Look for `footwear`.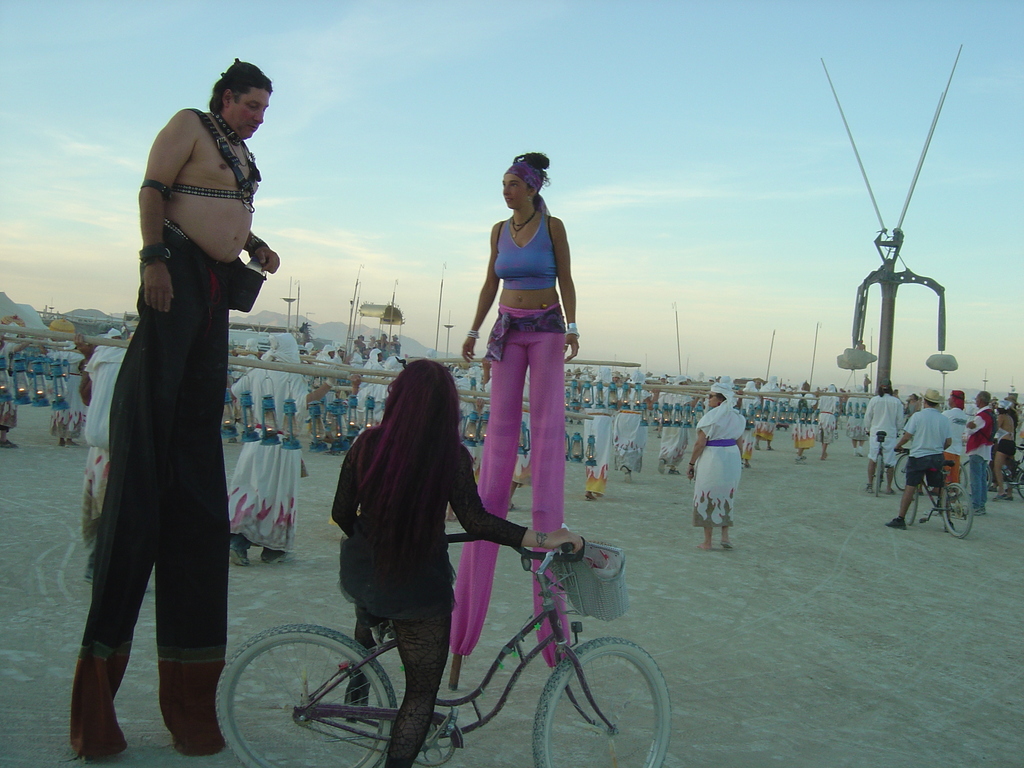
Found: 670:470:680:474.
